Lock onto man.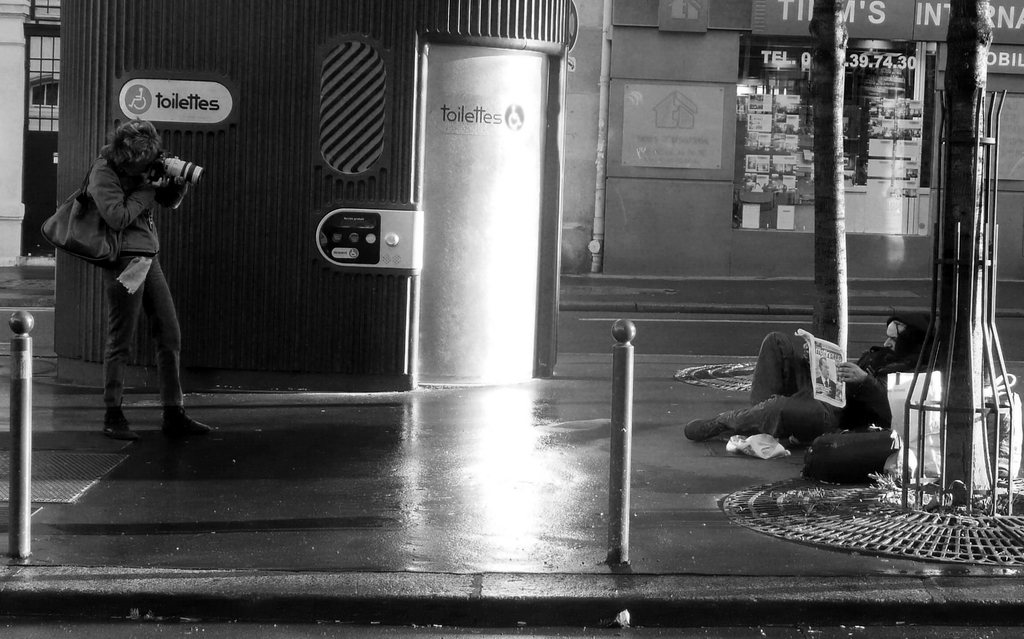
Locked: Rect(685, 308, 934, 441).
